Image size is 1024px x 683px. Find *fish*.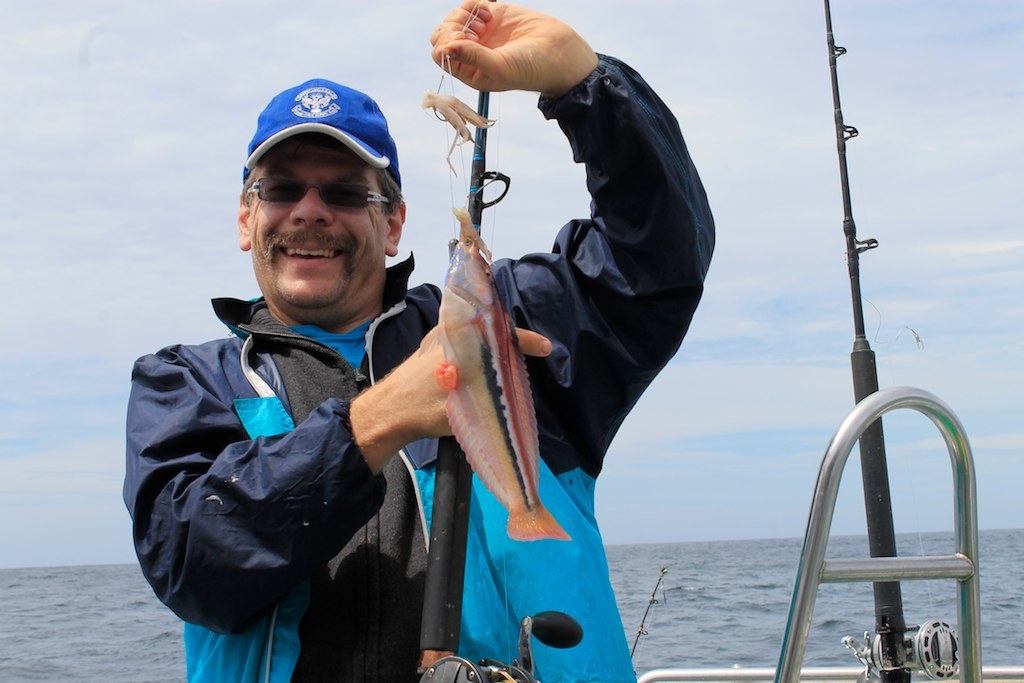
(left=440, top=240, right=577, bottom=542).
